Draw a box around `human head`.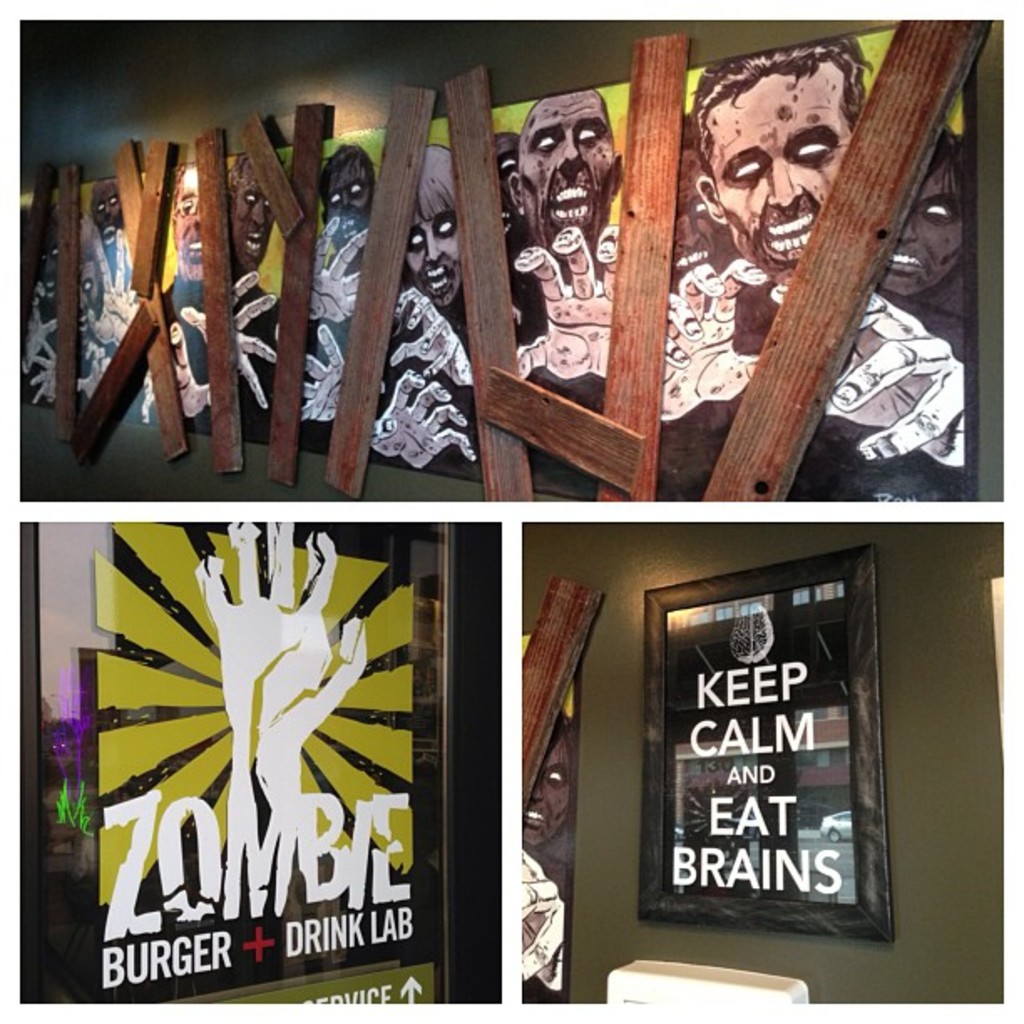
detection(510, 89, 621, 276).
